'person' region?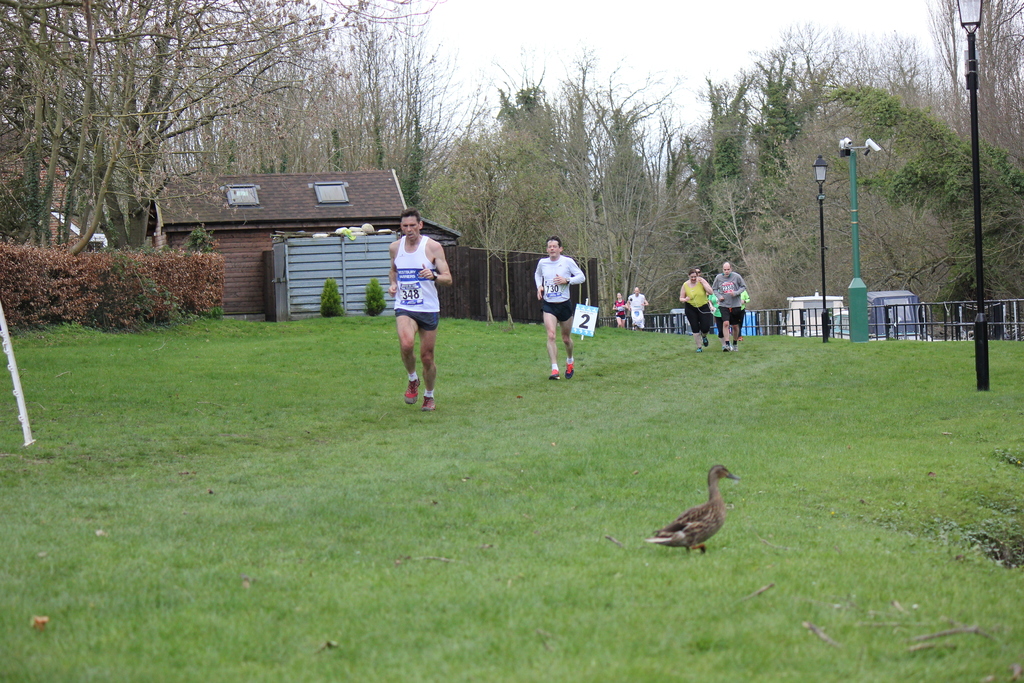
pyautogui.locateOnScreen(536, 238, 584, 383)
